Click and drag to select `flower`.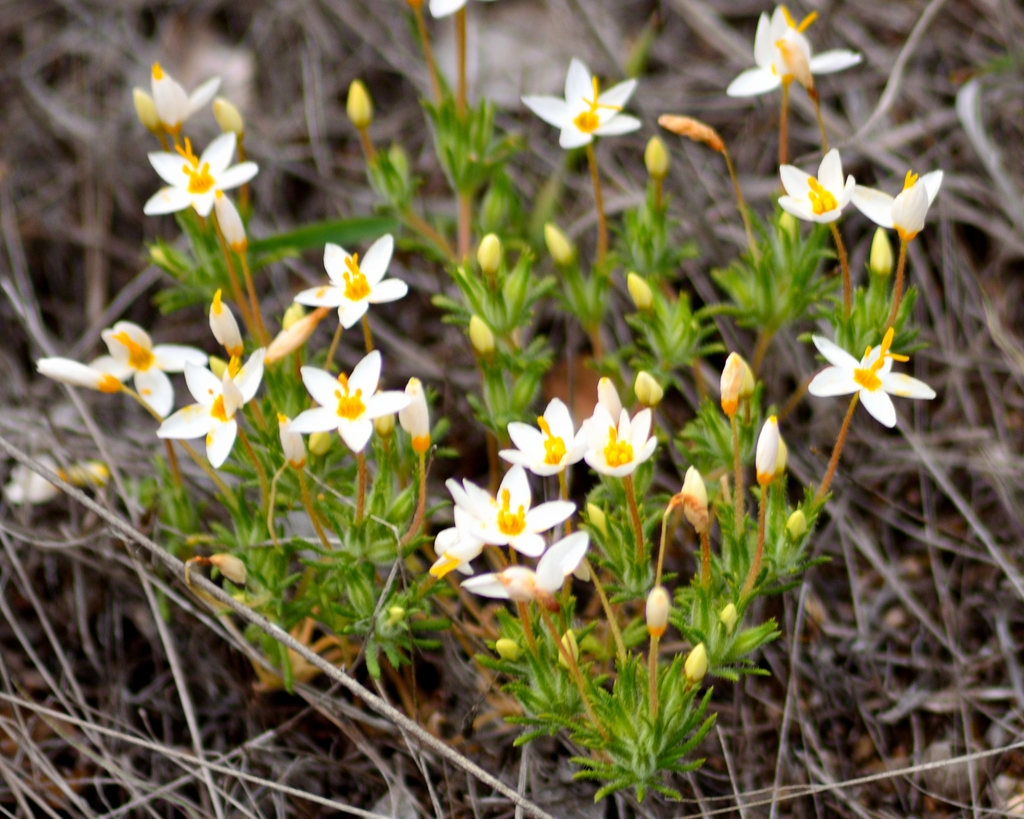
Selection: 808 330 940 431.
